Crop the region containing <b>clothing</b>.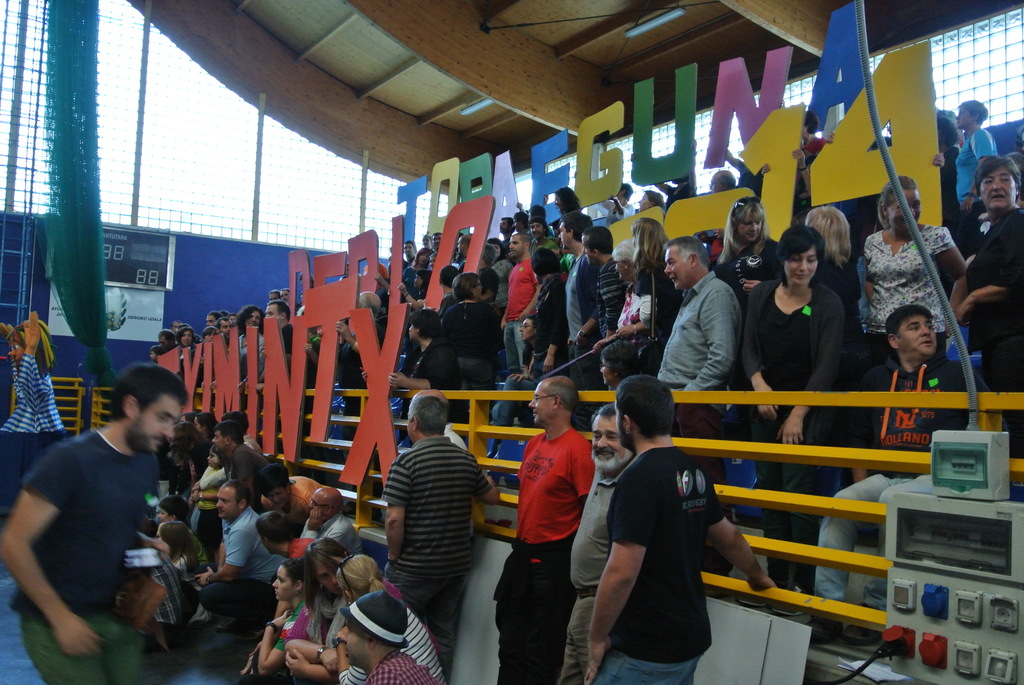
Crop region: {"left": 503, "top": 384, "right": 600, "bottom": 668}.
